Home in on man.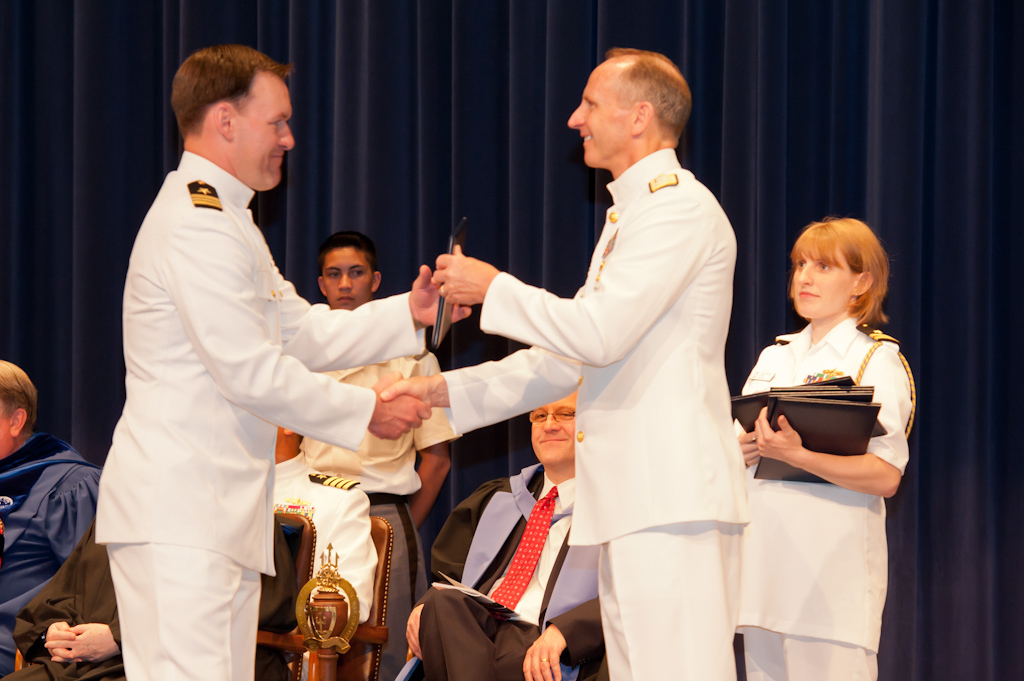
Homed in at region(364, 48, 751, 680).
